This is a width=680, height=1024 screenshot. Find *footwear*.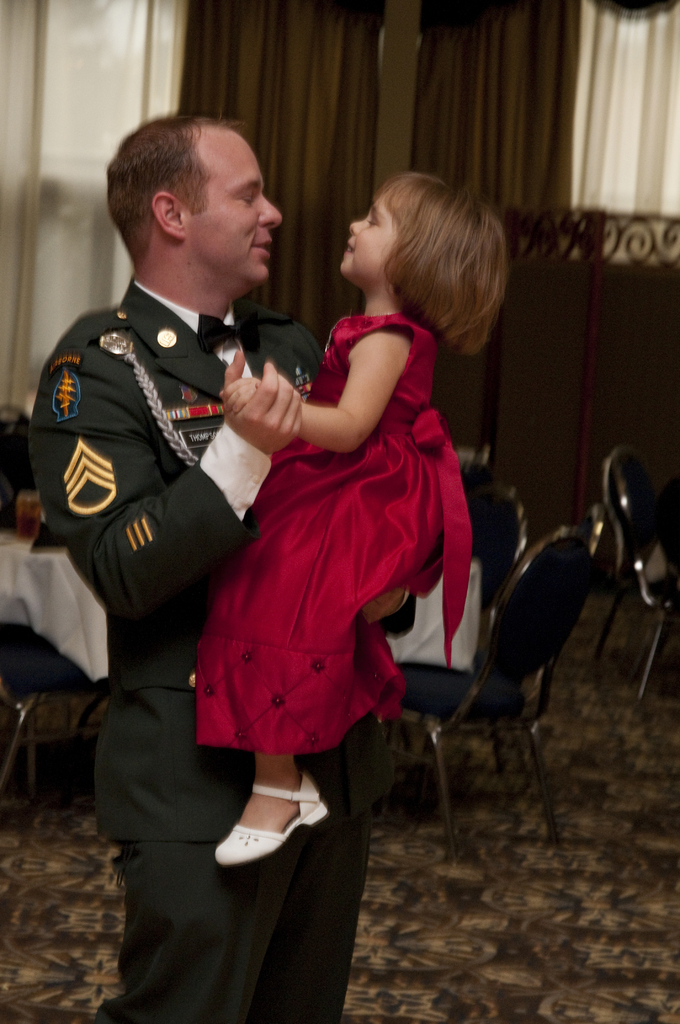
Bounding box: <region>213, 775, 329, 867</region>.
